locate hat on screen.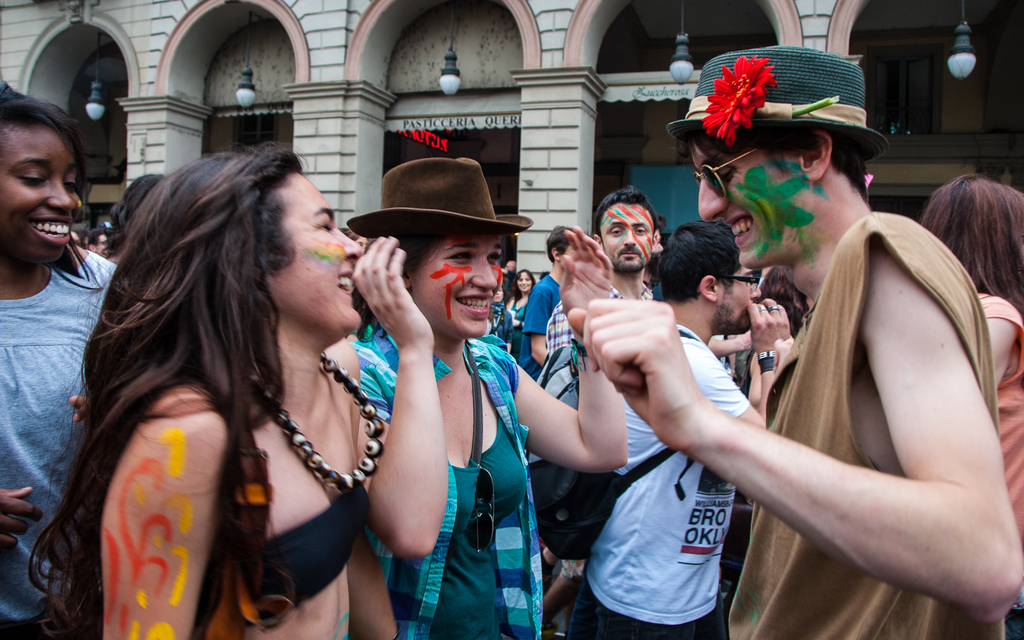
On screen at bbox=(348, 155, 532, 246).
